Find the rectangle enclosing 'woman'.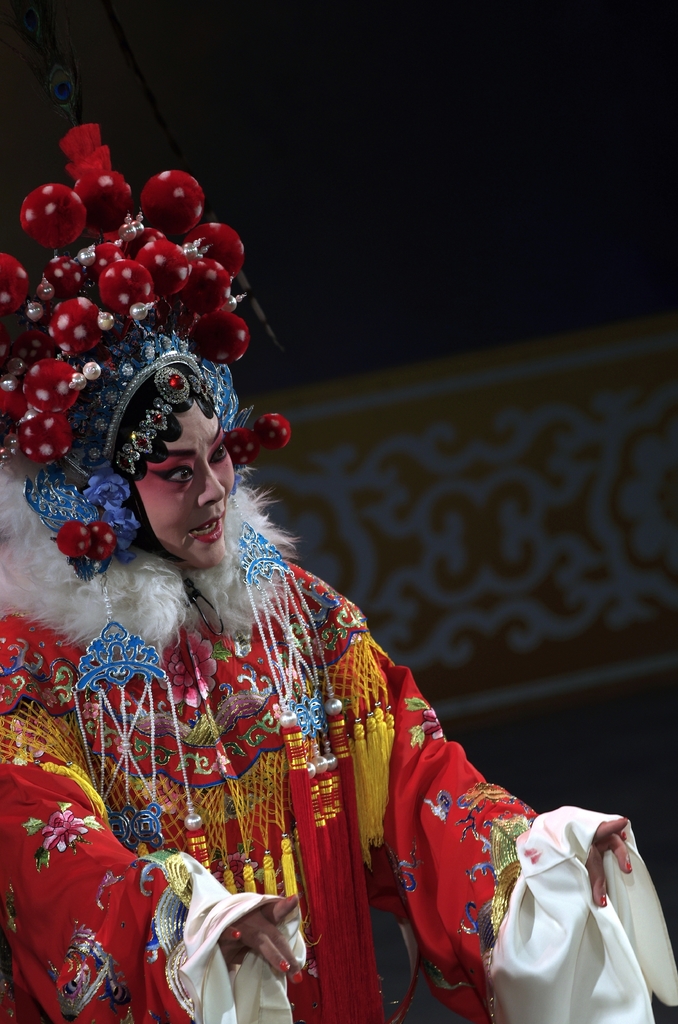
72,328,434,1023.
